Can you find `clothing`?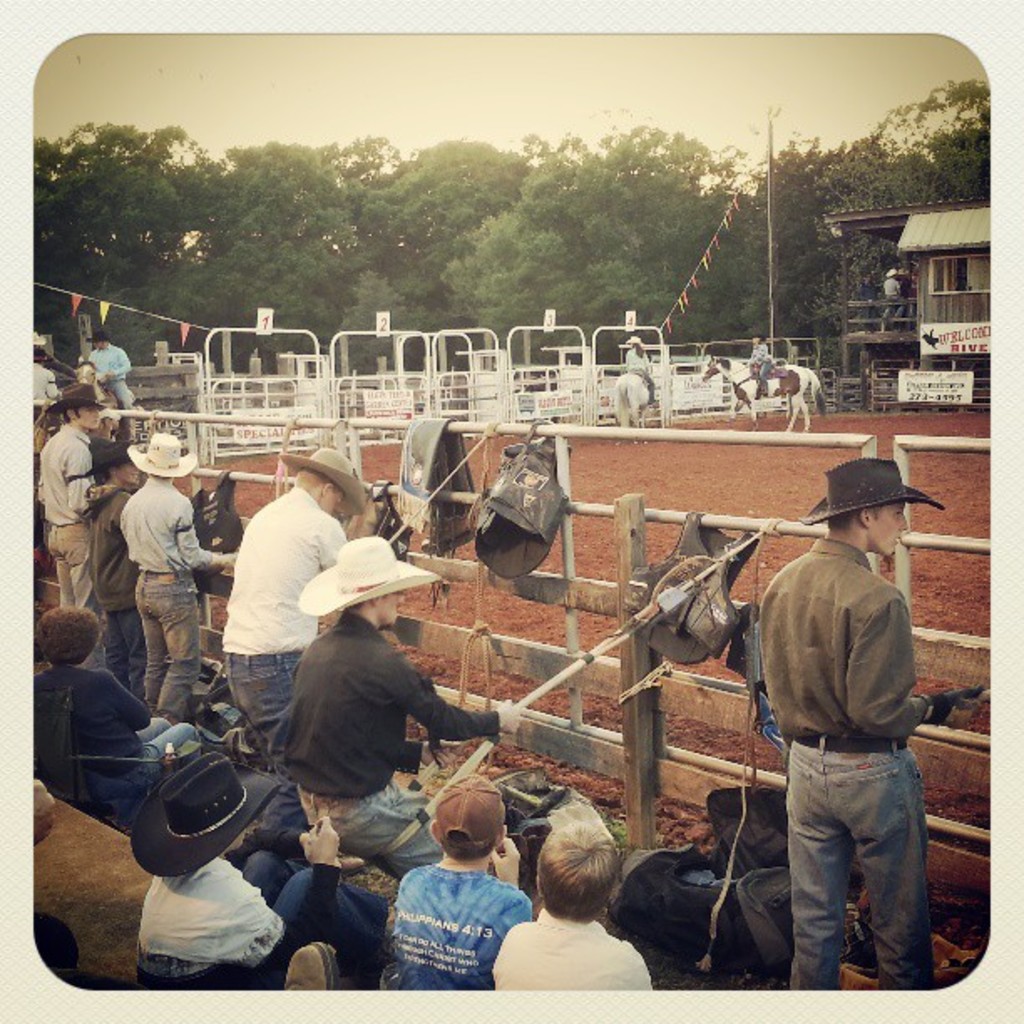
Yes, bounding box: pyautogui.locateOnScreen(141, 800, 395, 1009).
